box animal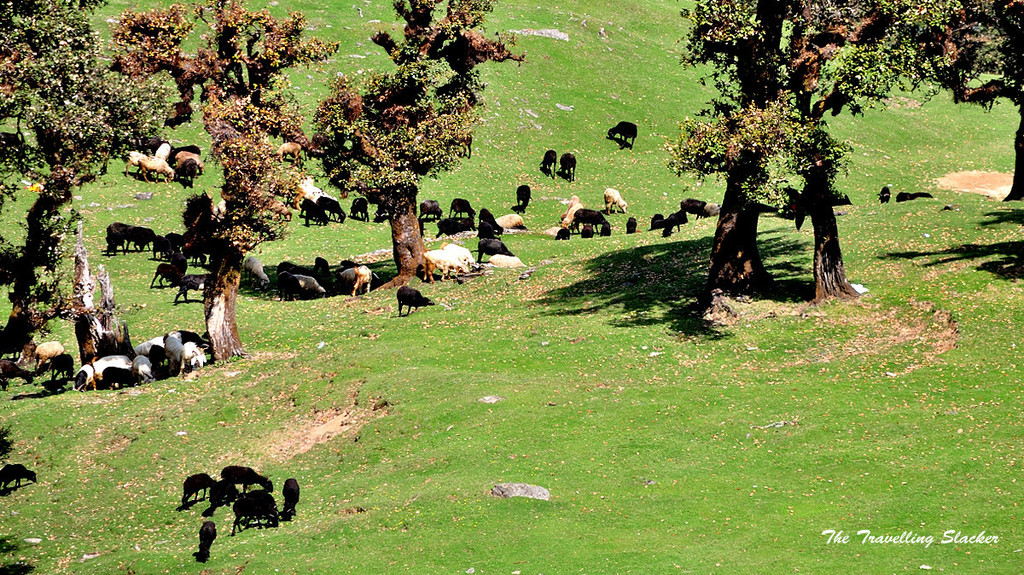
bbox(537, 146, 561, 180)
